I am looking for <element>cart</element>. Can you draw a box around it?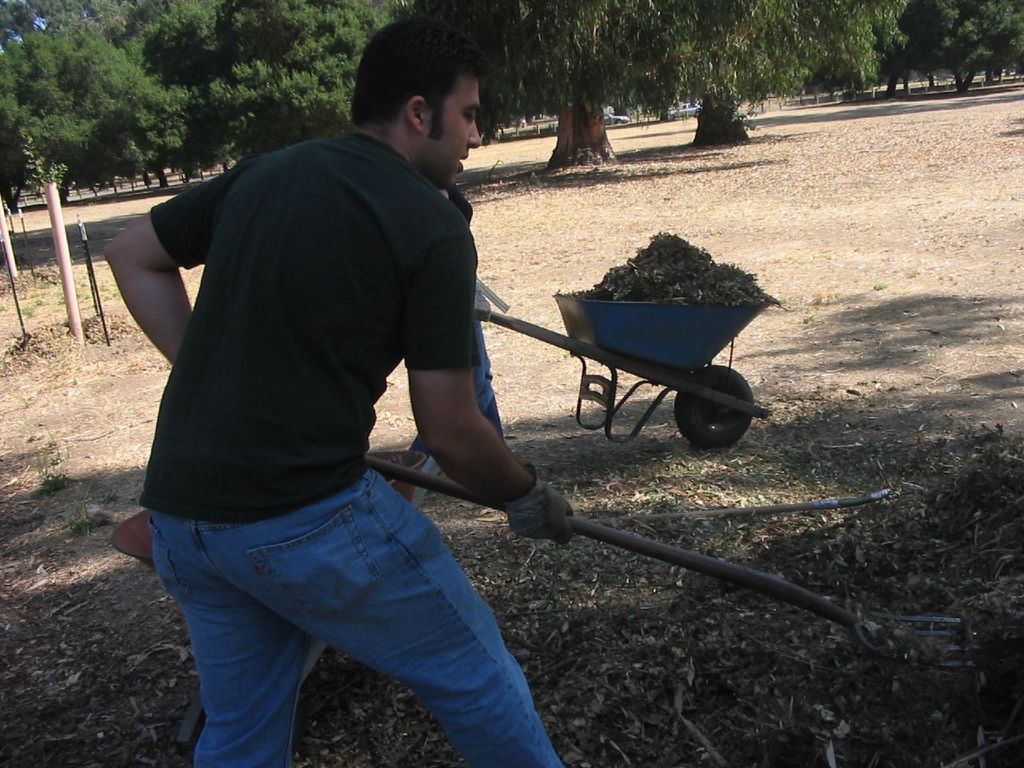
Sure, the bounding box is bbox=(475, 293, 777, 451).
